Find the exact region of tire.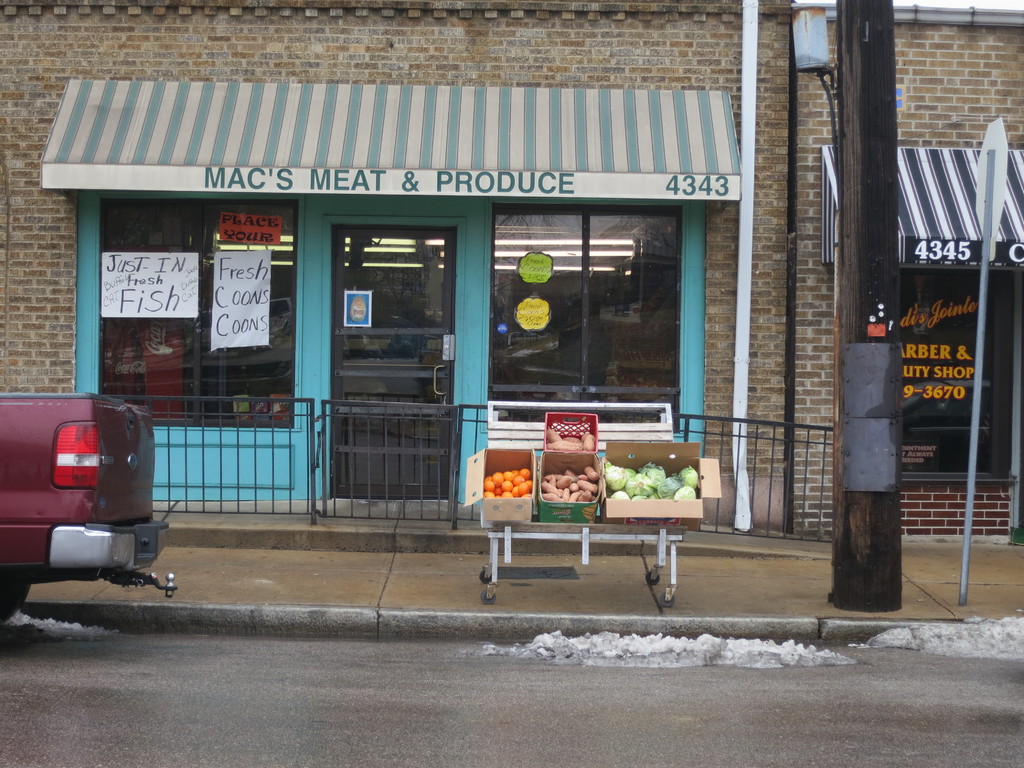
Exact region: <bbox>481, 589, 495, 605</bbox>.
